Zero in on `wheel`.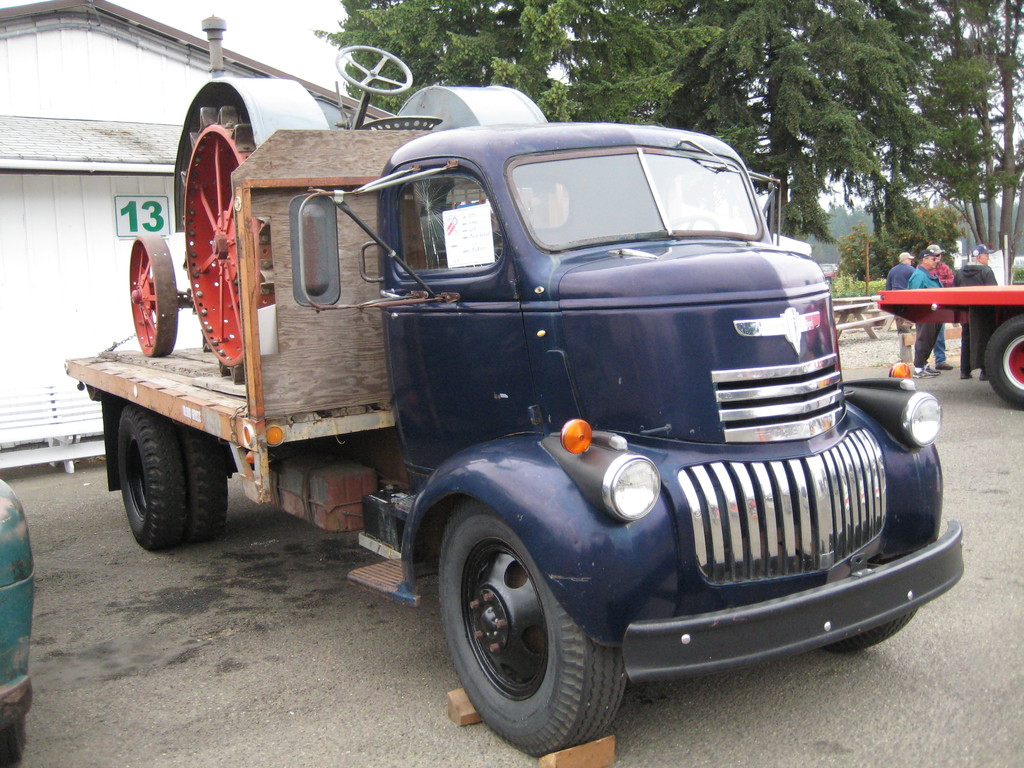
Zeroed in: BBox(980, 309, 1023, 408).
